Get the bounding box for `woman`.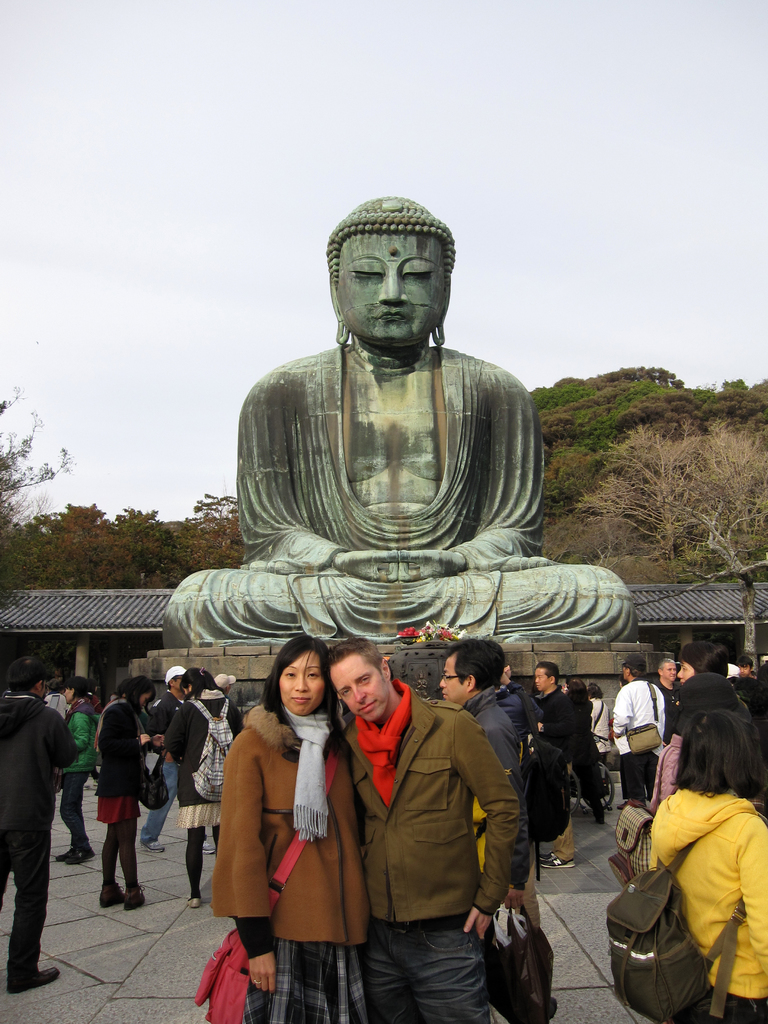
locate(670, 646, 731, 682).
